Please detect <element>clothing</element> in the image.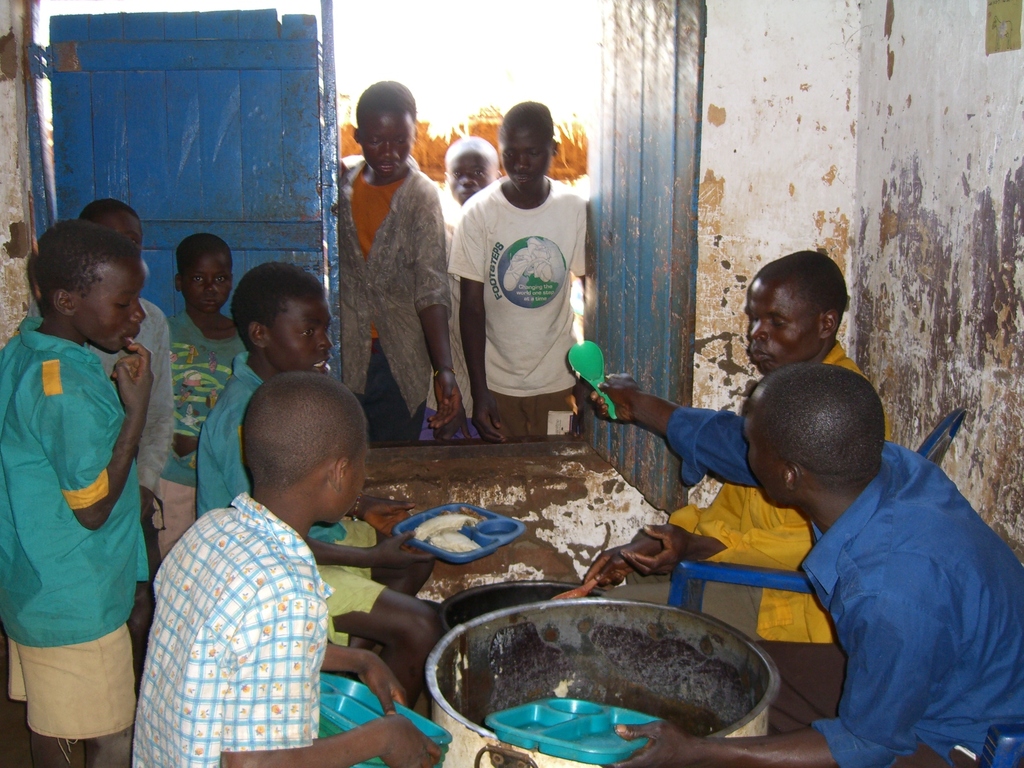
select_region(154, 312, 258, 557).
